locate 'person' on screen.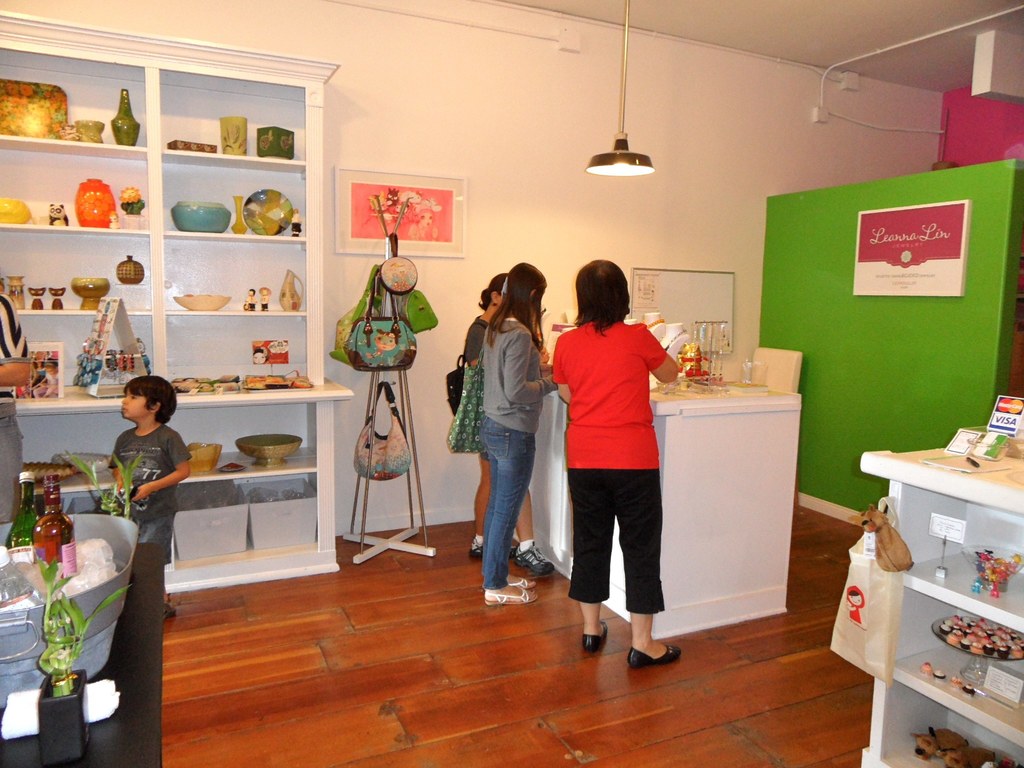
On screen at (476, 259, 570, 607).
